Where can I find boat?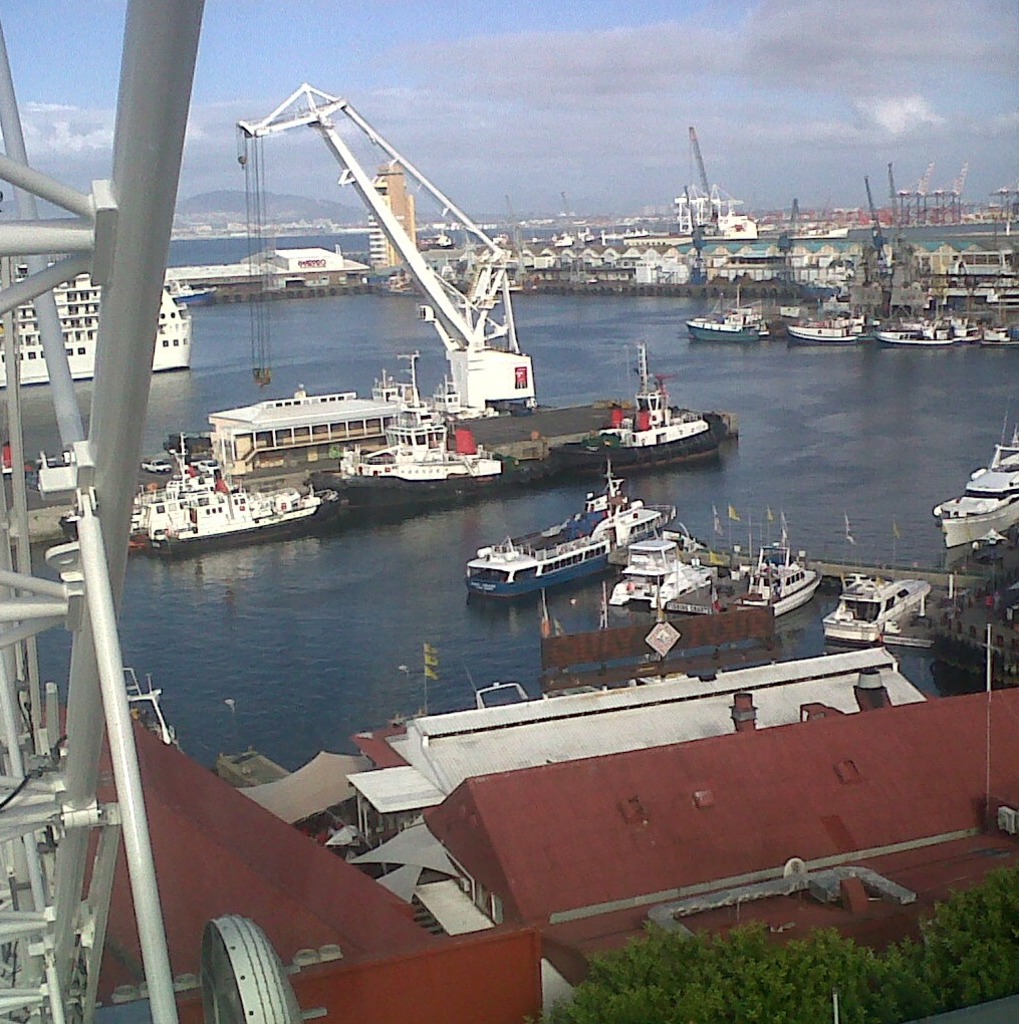
You can find it at 703,509,819,611.
